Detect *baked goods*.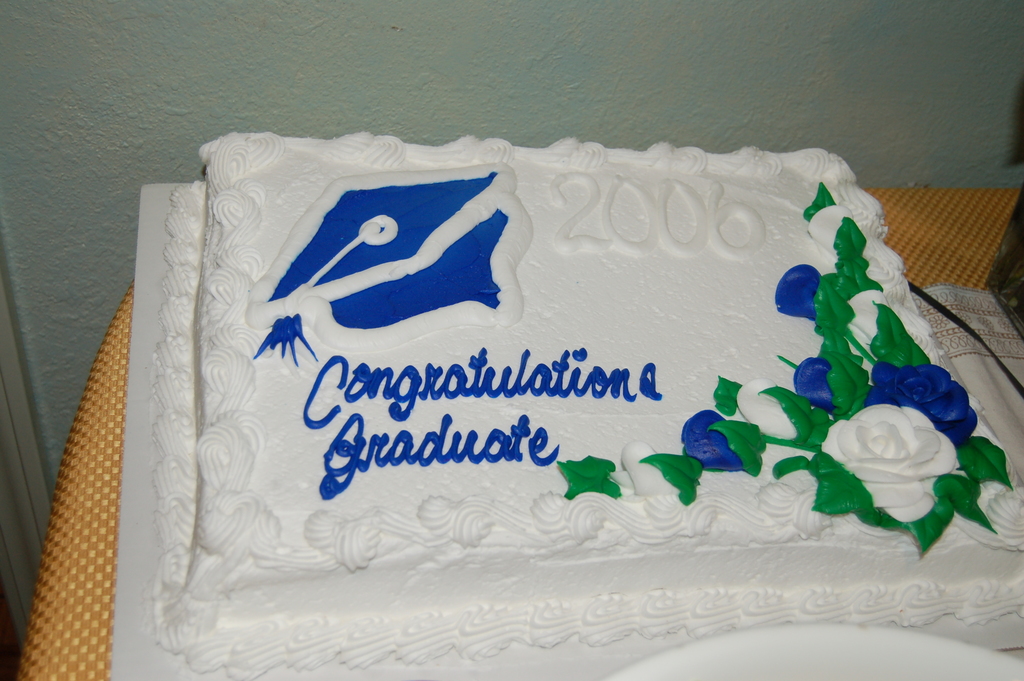
Detected at bbox=(156, 134, 1023, 680).
